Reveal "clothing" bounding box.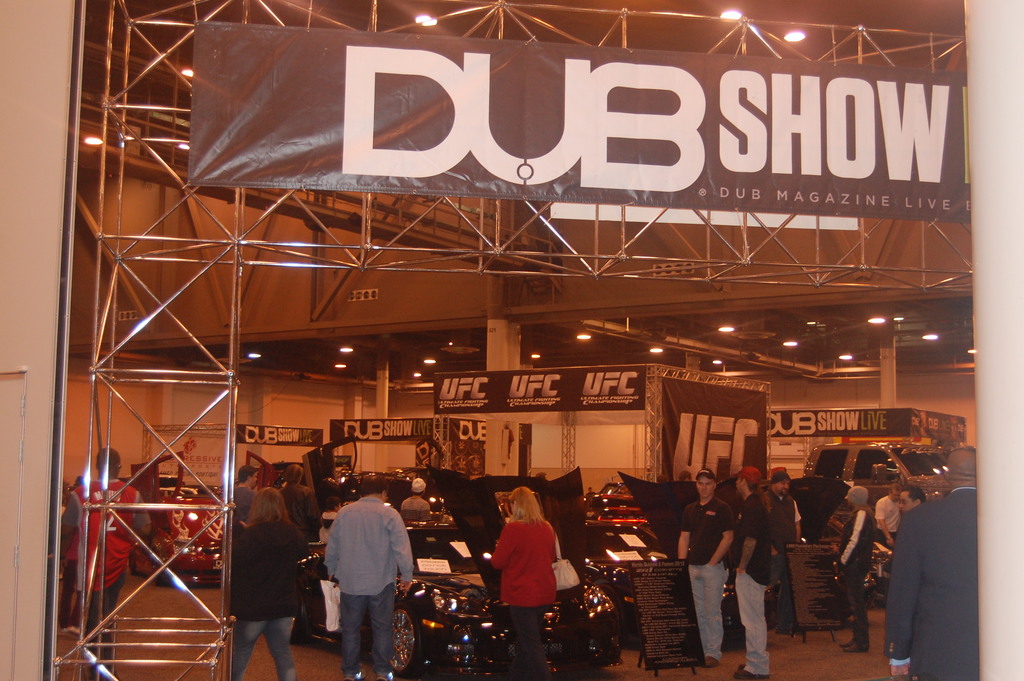
Revealed: 733 498 776 680.
